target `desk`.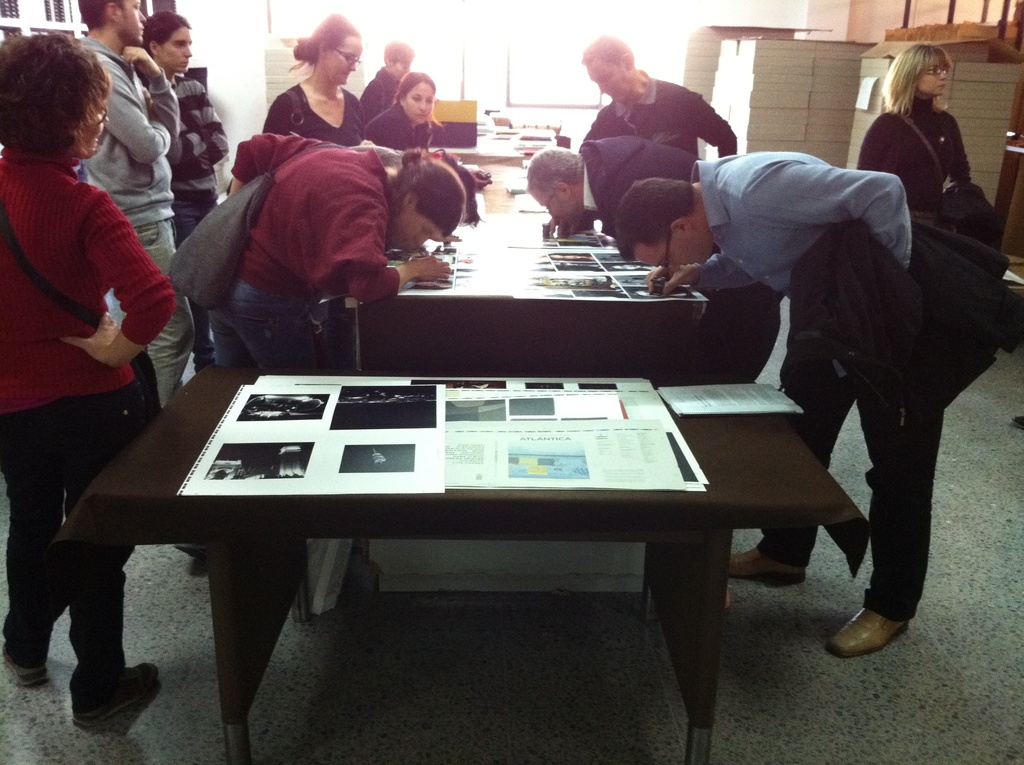
Target region: Rect(46, 364, 871, 753).
